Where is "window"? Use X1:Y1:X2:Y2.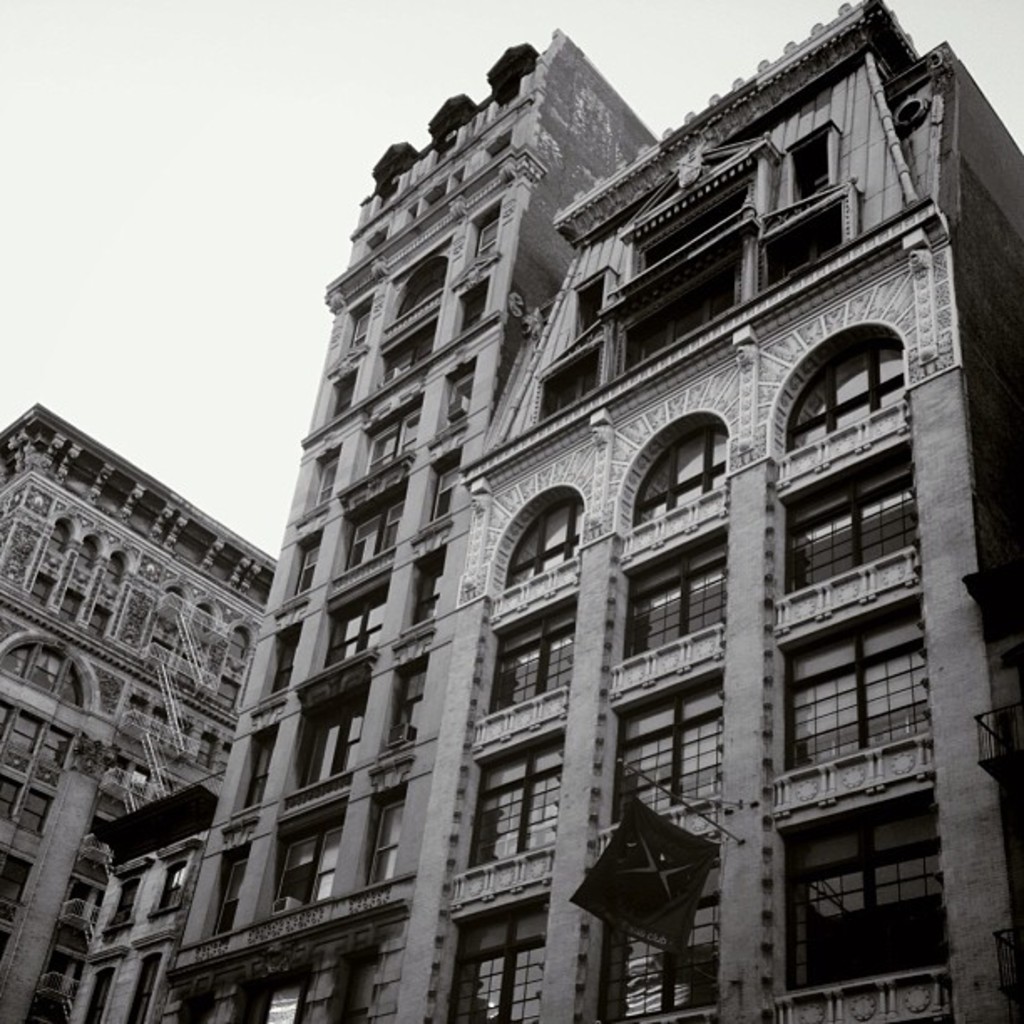
380:661:427:748.
